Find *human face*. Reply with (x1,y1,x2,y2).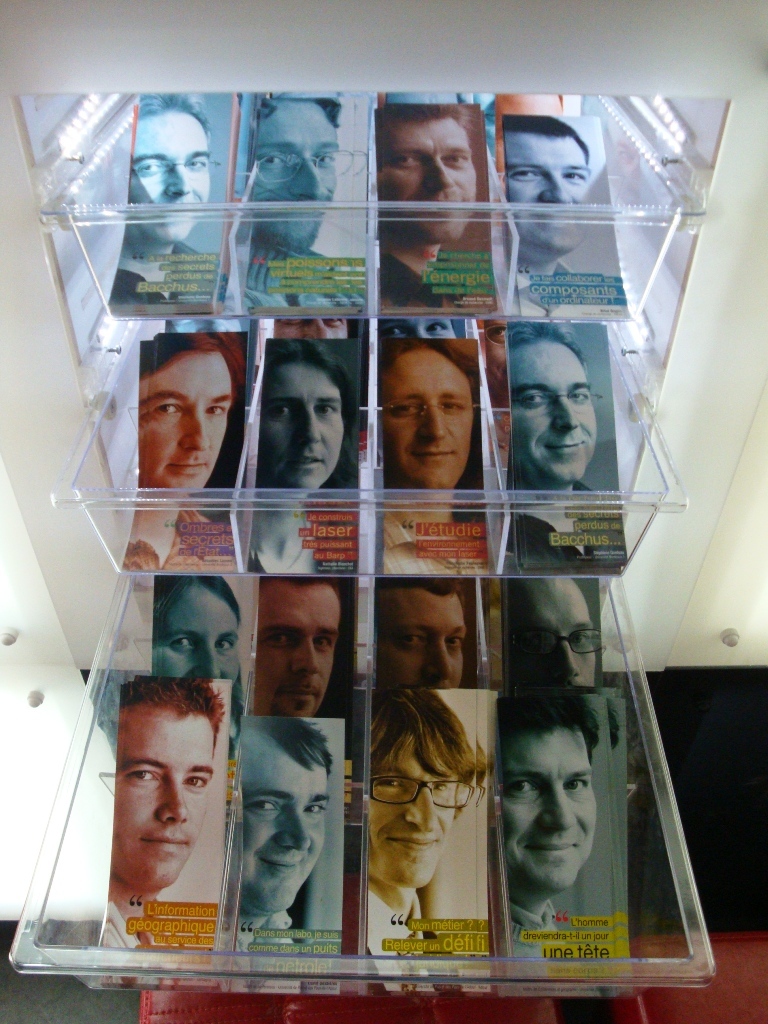
(513,344,596,482).
